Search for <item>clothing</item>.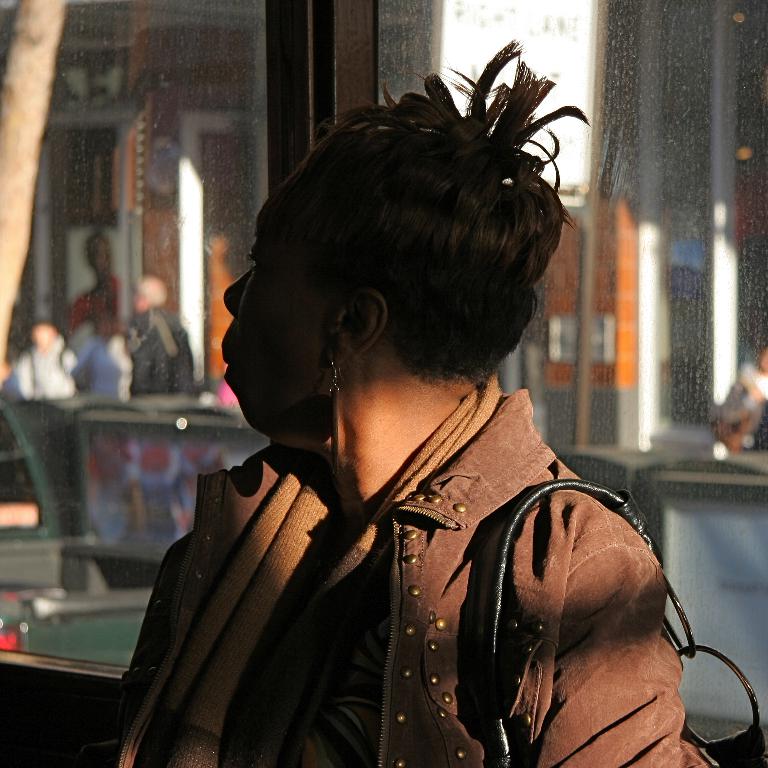
Found at <region>59, 336, 132, 400</region>.
